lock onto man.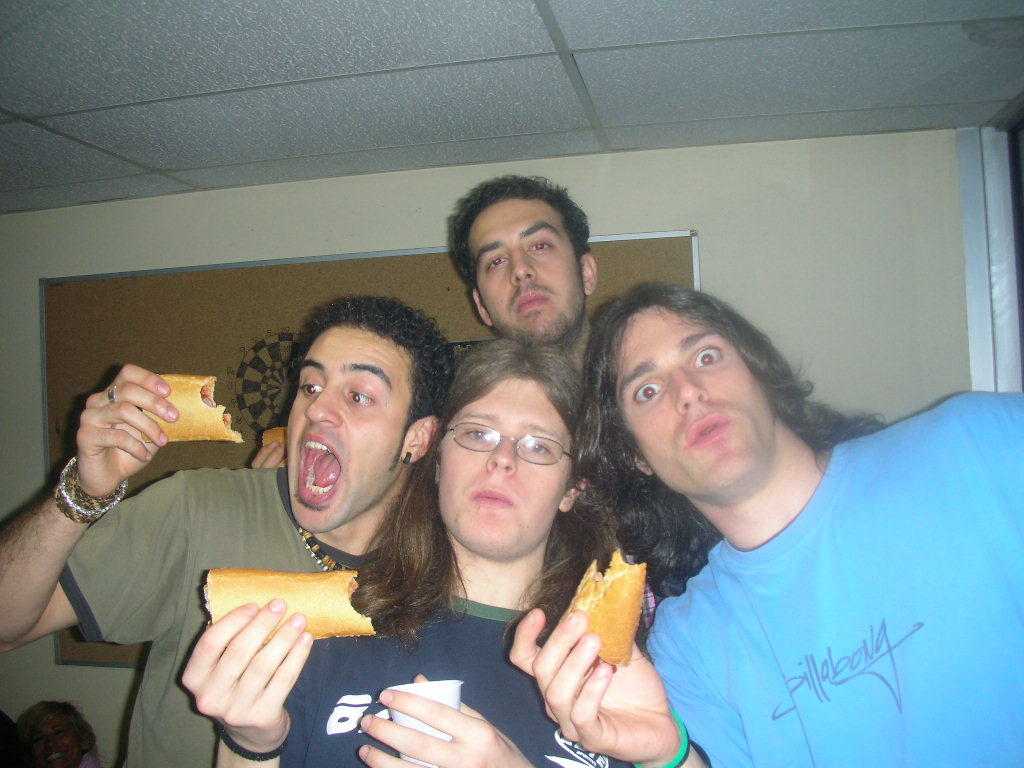
Locked: 0,294,454,767.
